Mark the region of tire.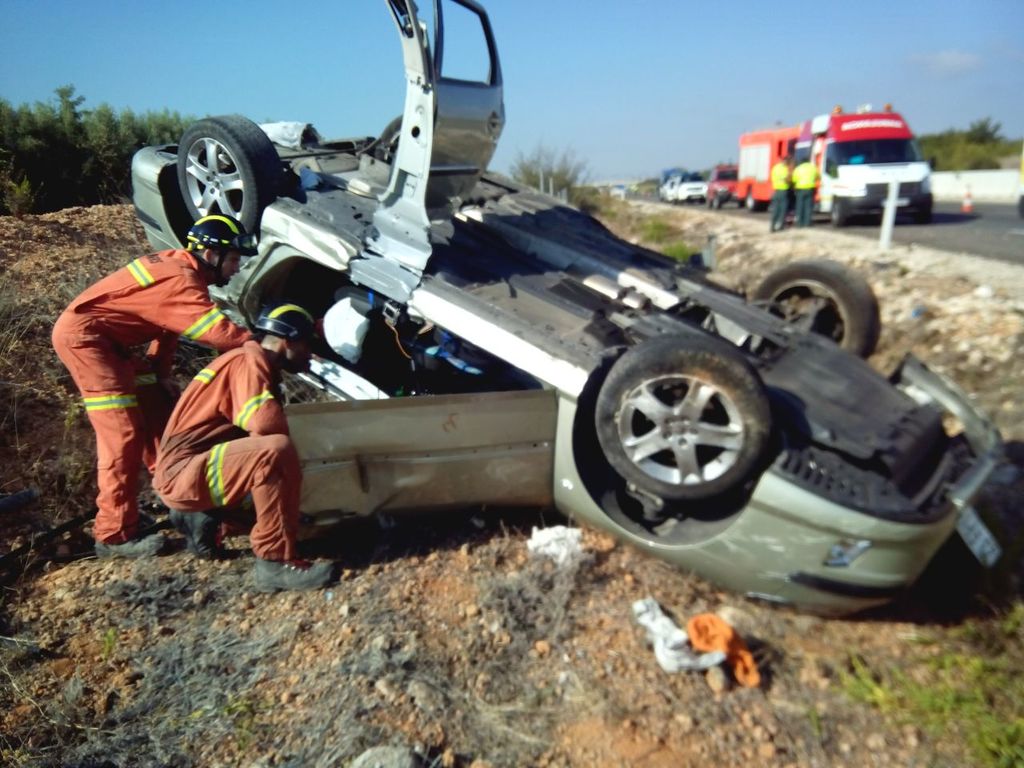
Region: x1=377, y1=114, x2=403, y2=160.
